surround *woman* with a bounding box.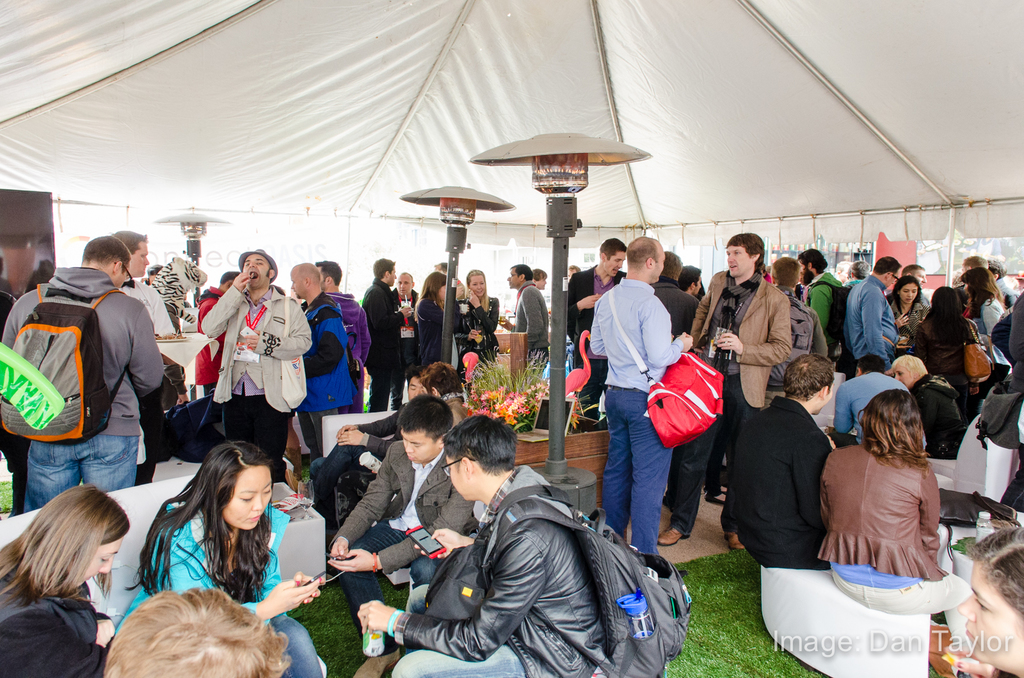
(x1=831, y1=368, x2=969, y2=615).
